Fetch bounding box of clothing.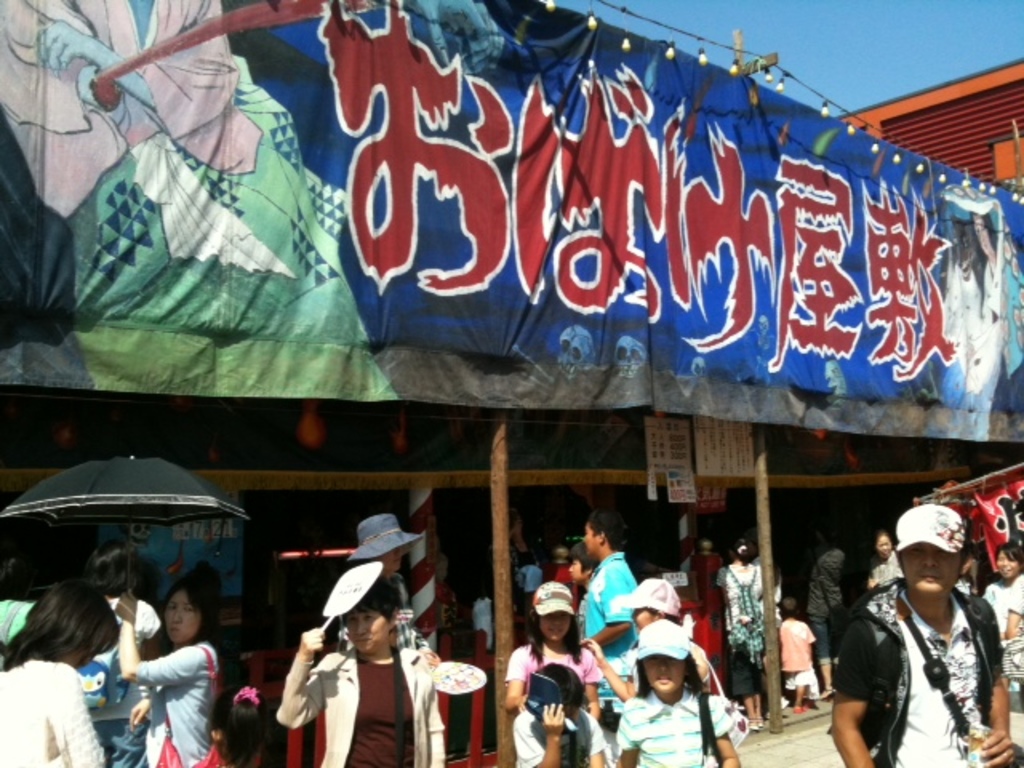
Bbox: 2, 654, 112, 766.
